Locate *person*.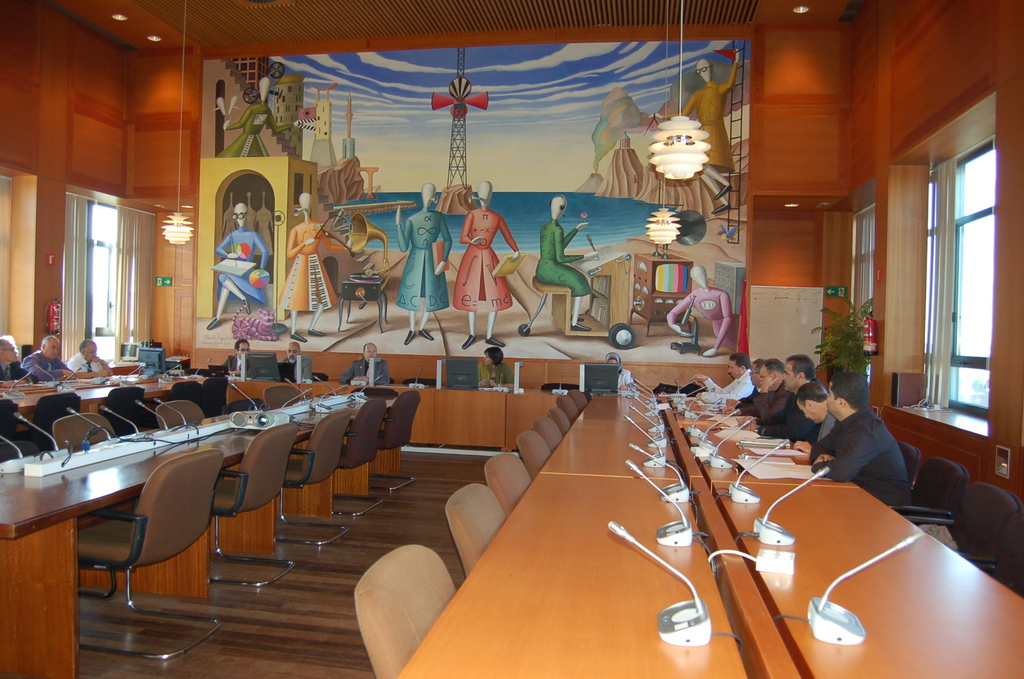
Bounding box: 477 346 517 387.
